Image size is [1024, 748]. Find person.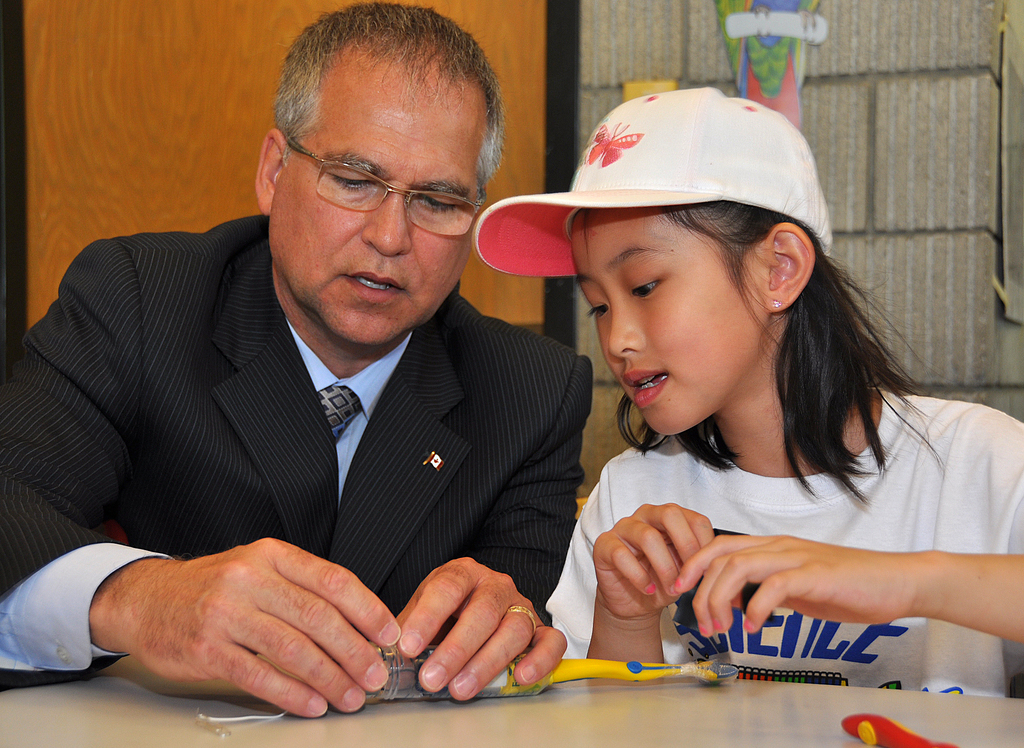
[56,39,641,717].
